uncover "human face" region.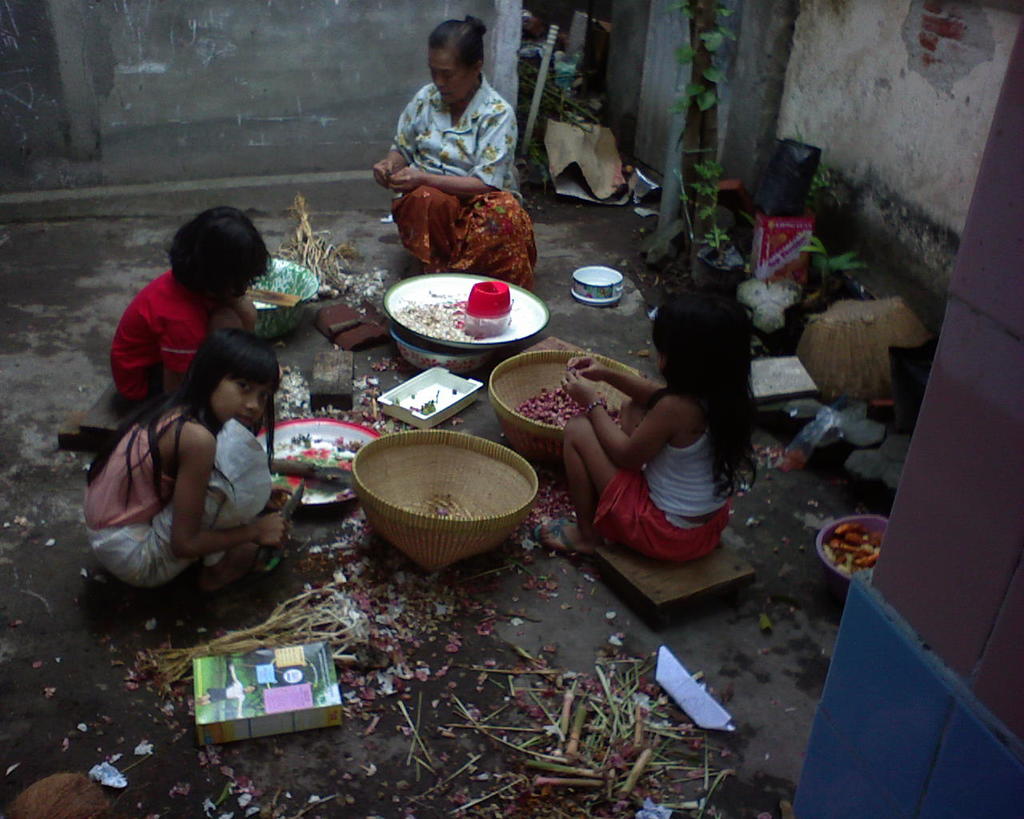
Uncovered: locate(425, 53, 473, 110).
